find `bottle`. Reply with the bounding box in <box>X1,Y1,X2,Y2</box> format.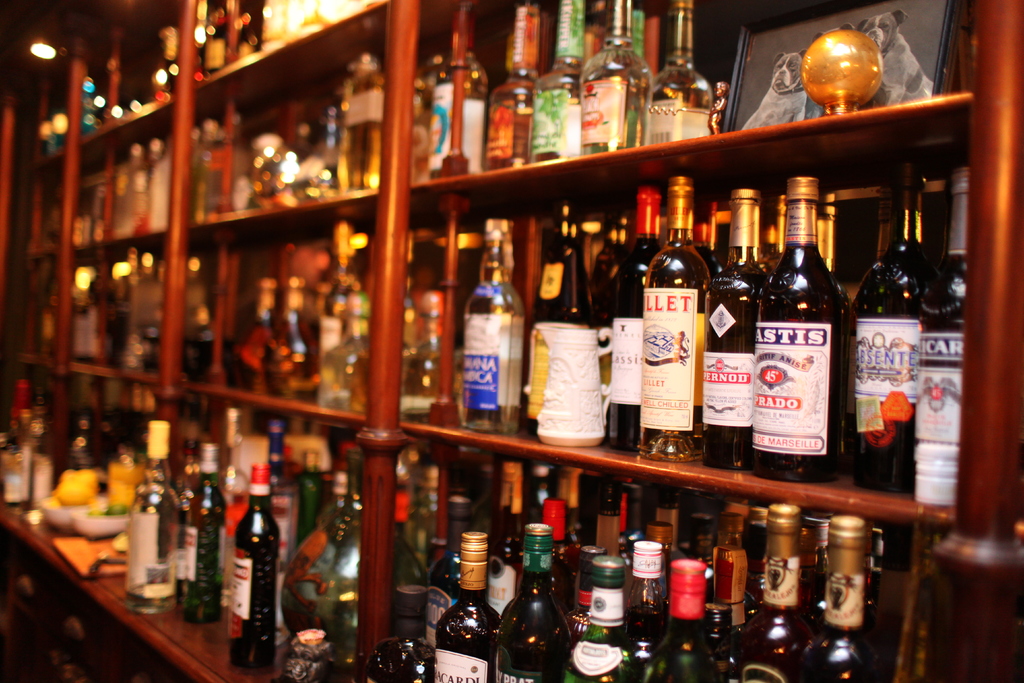
<box>314,221,367,406</box>.
